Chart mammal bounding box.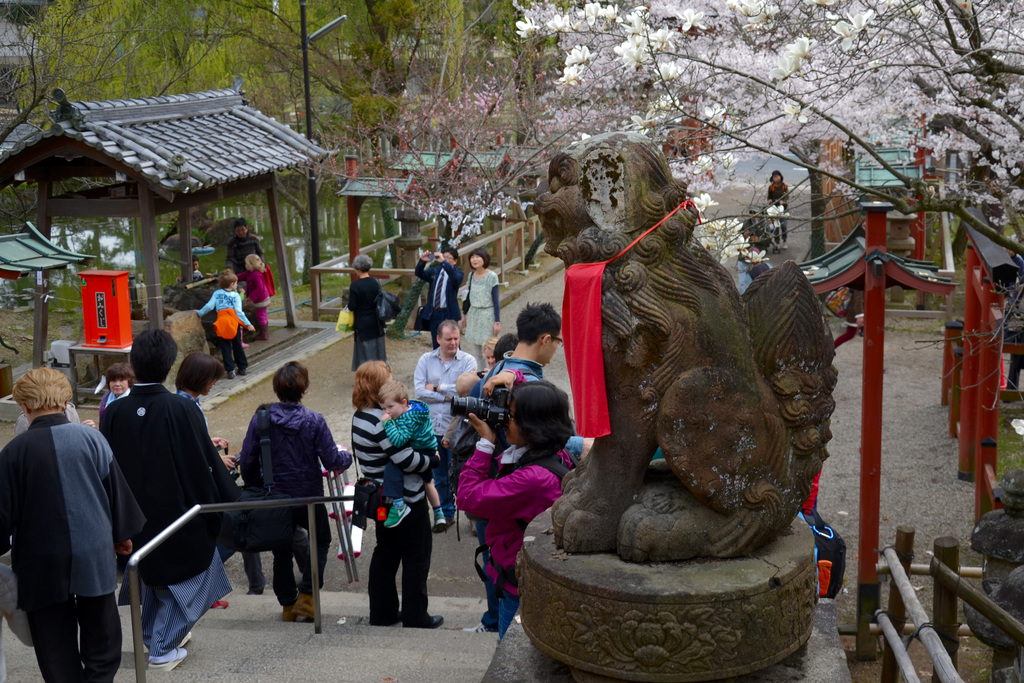
Charted: (x1=239, y1=360, x2=351, y2=627).
